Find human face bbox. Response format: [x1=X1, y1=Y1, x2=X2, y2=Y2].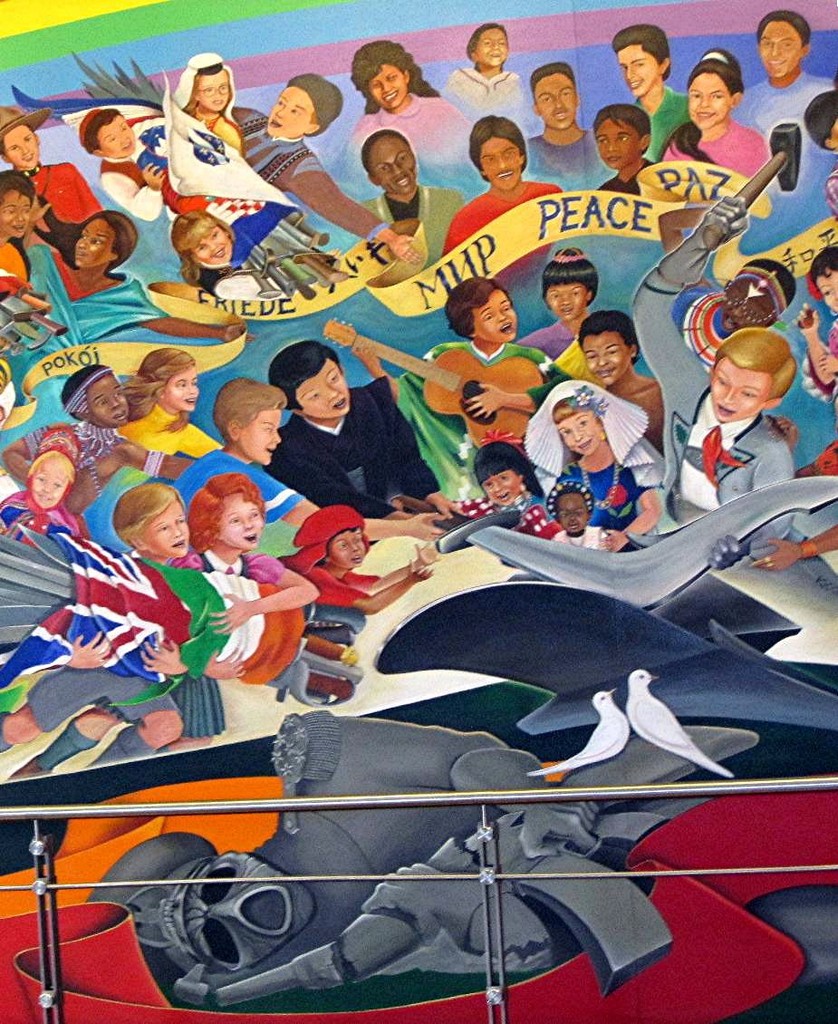
[x1=244, y1=408, x2=281, y2=468].
